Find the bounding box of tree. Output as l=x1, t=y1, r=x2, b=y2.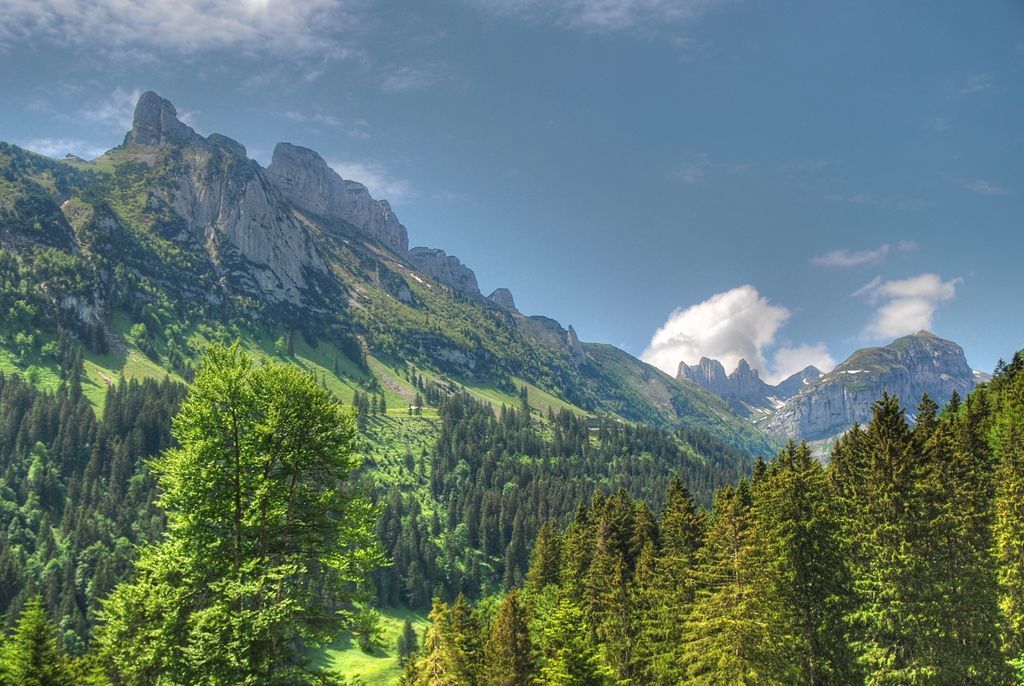
l=978, t=416, r=1023, b=629.
